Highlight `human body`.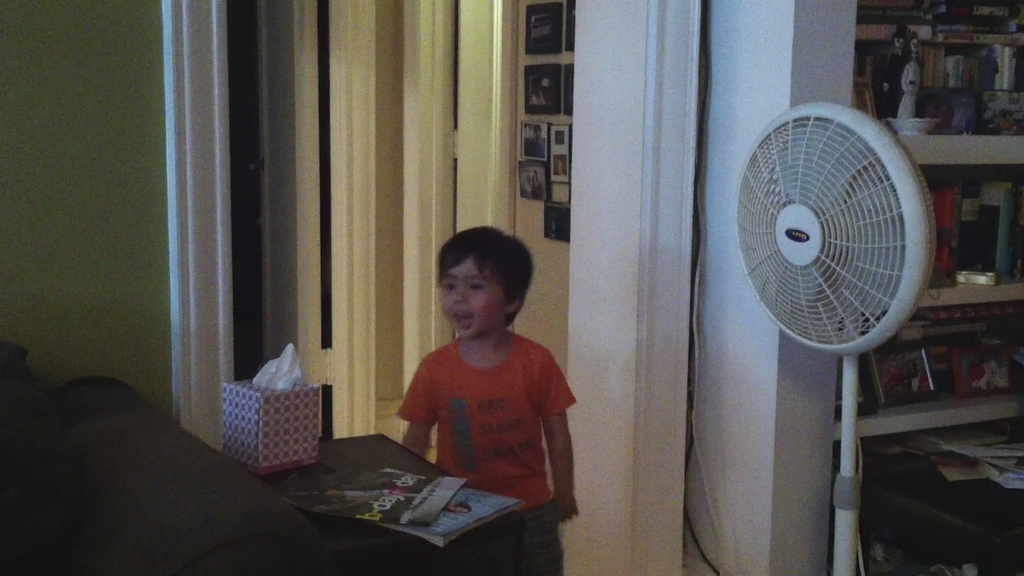
Highlighted region: (386,254,582,544).
